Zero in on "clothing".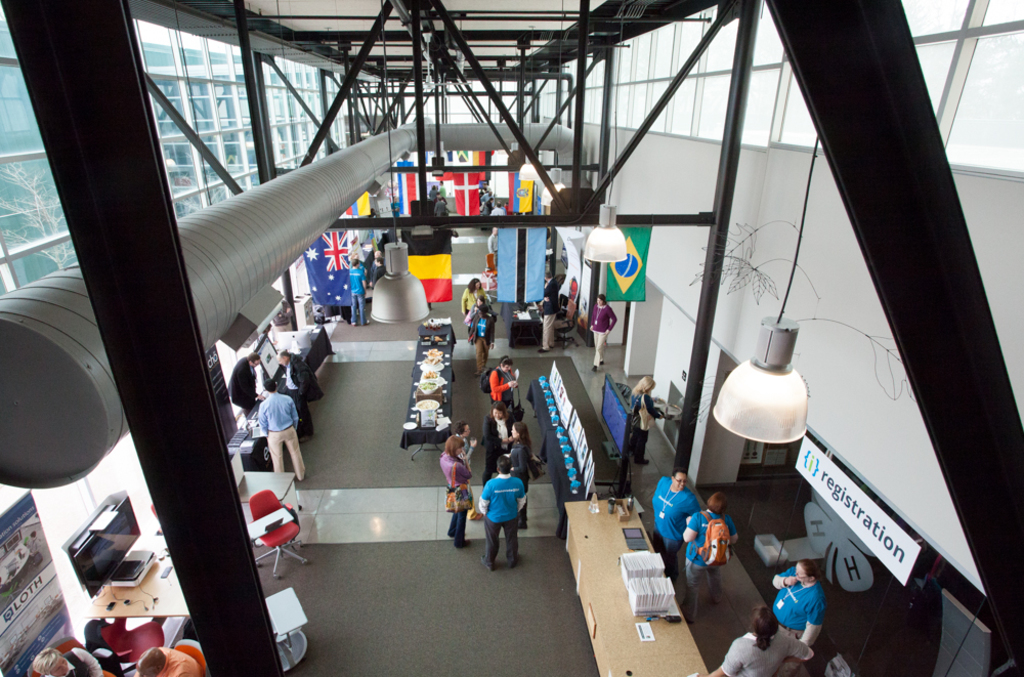
Zeroed in: x1=471 y1=310 x2=494 y2=384.
